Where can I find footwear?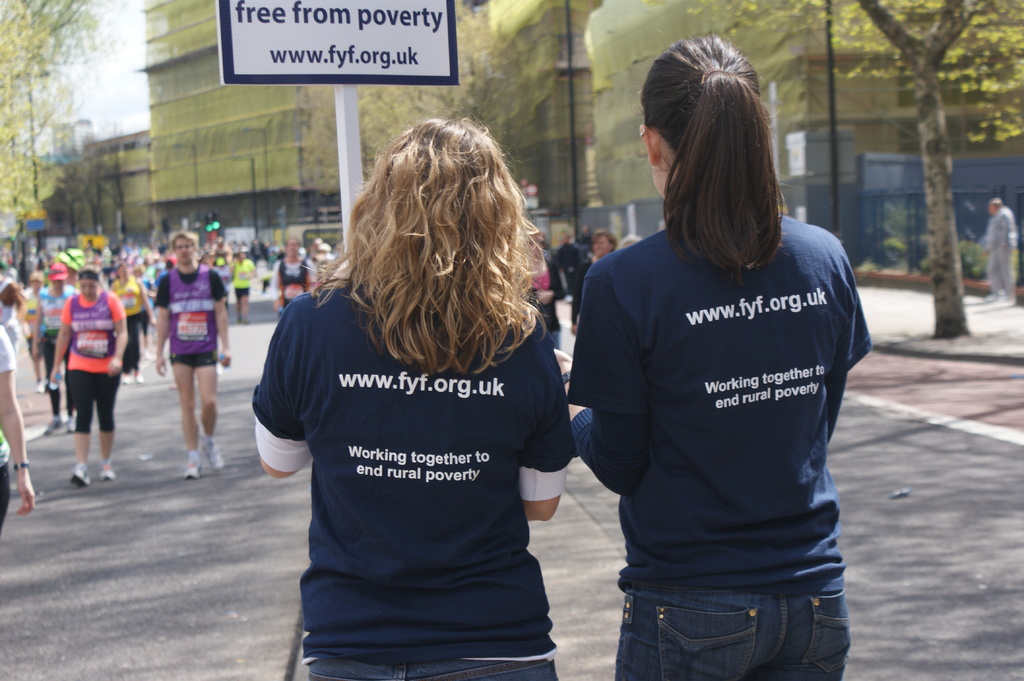
You can find it at locate(198, 437, 226, 471).
